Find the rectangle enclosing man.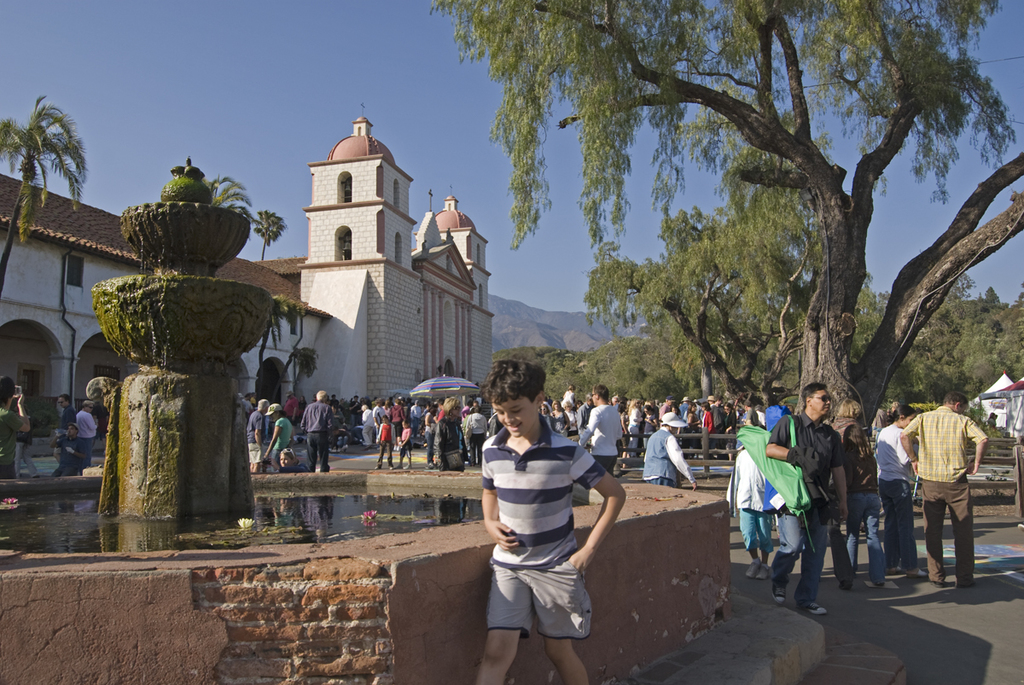
pyautogui.locateOnScreen(581, 382, 625, 480).
